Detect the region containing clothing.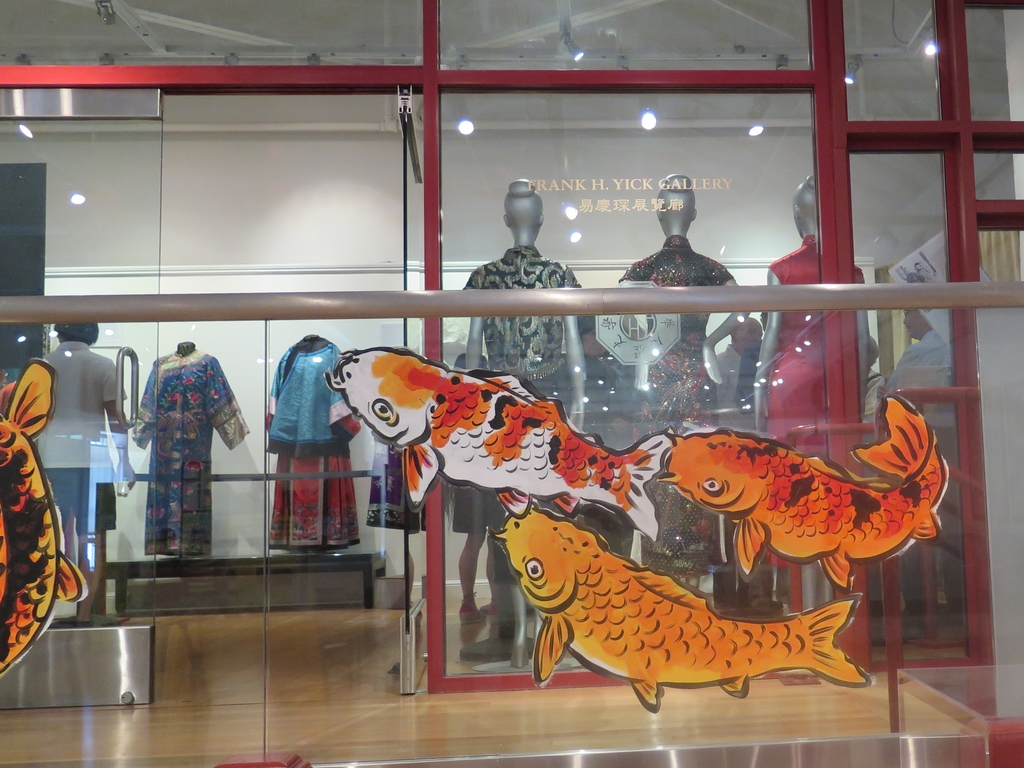
left=34, top=334, right=121, bottom=566.
